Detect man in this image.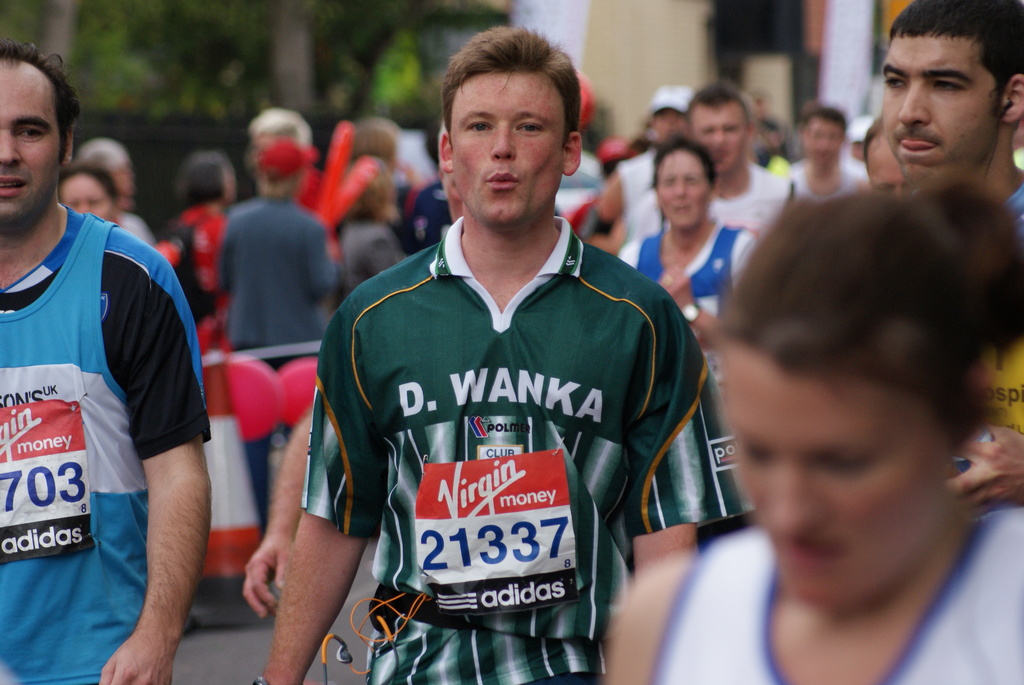
Detection: <box>1,65,216,684</box>.
